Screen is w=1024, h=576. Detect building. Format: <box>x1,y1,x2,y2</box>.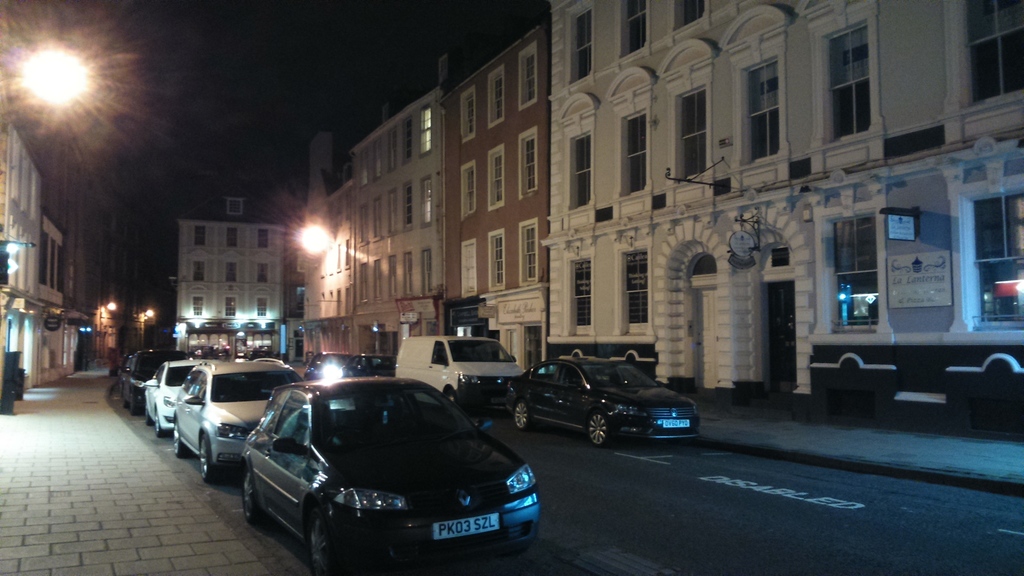
<box>345,82,440,358</box>.
